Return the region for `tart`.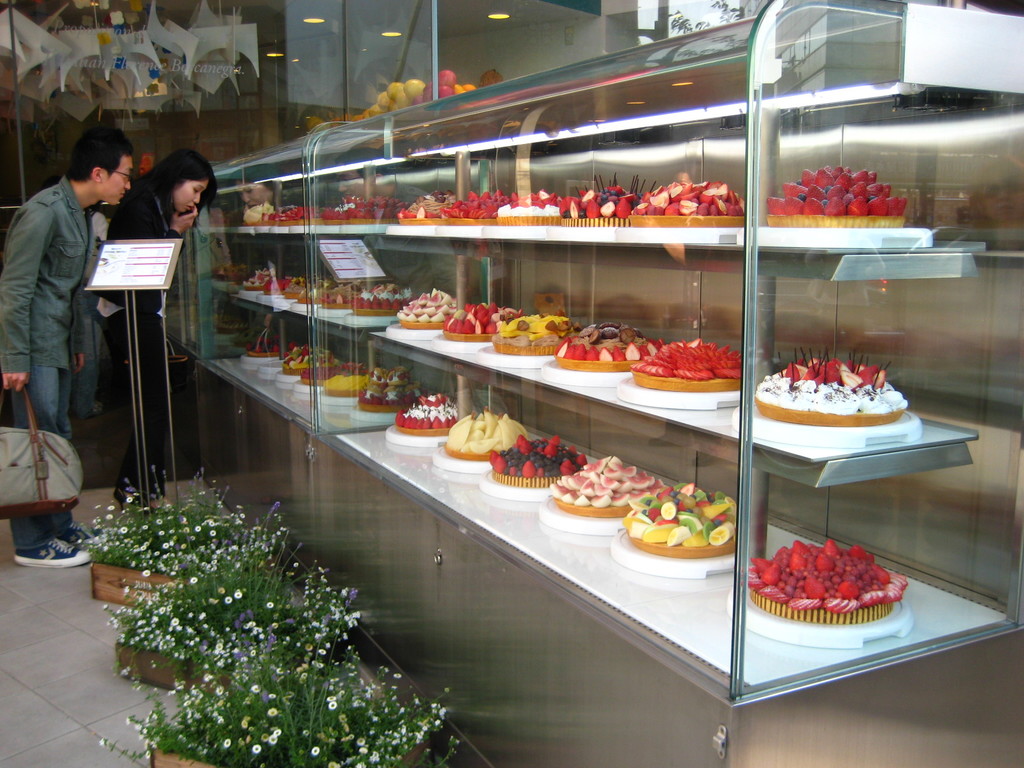
region(440, 302, 521, 343).
